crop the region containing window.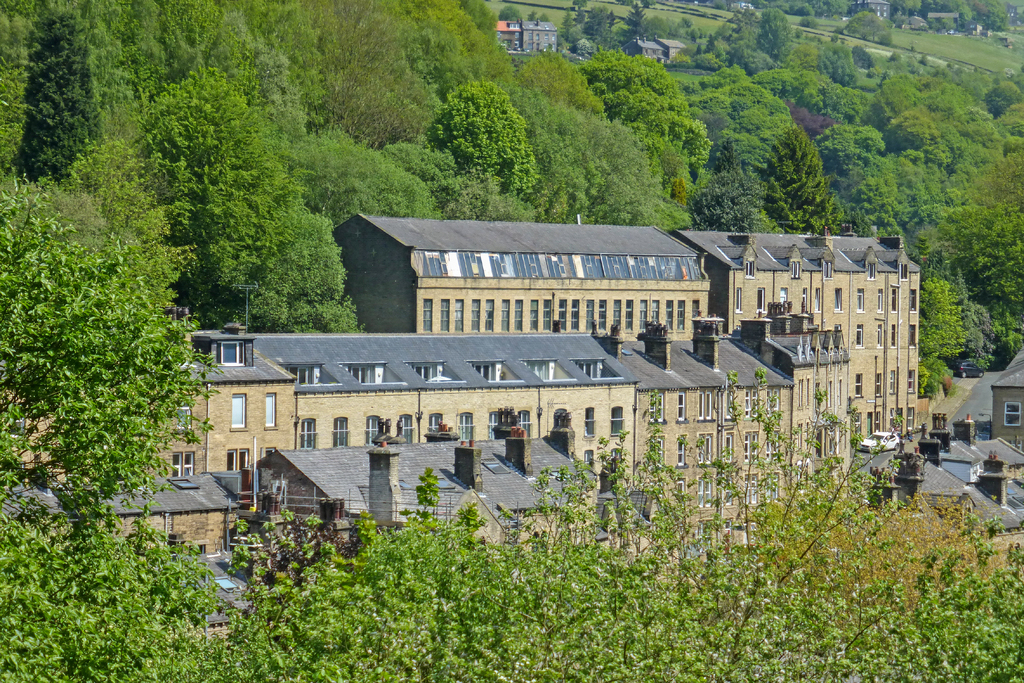
Crop region: [x1=876, y1=374, x2=881, y2=393].
